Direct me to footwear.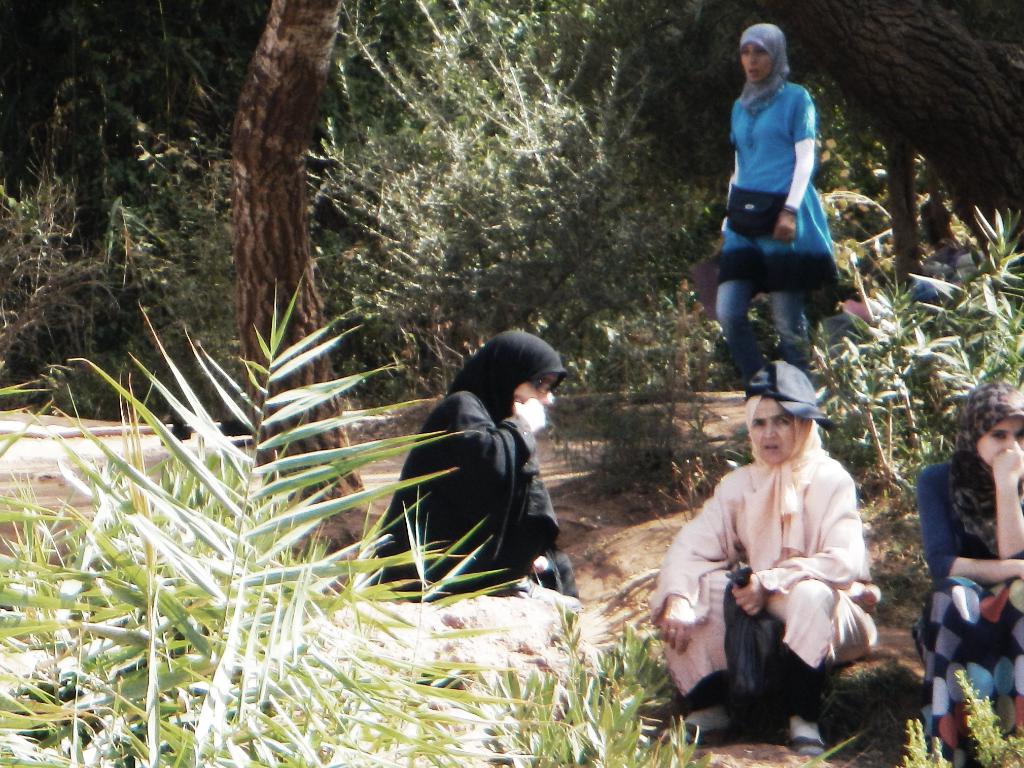
Direction: 784:731:835:760.
